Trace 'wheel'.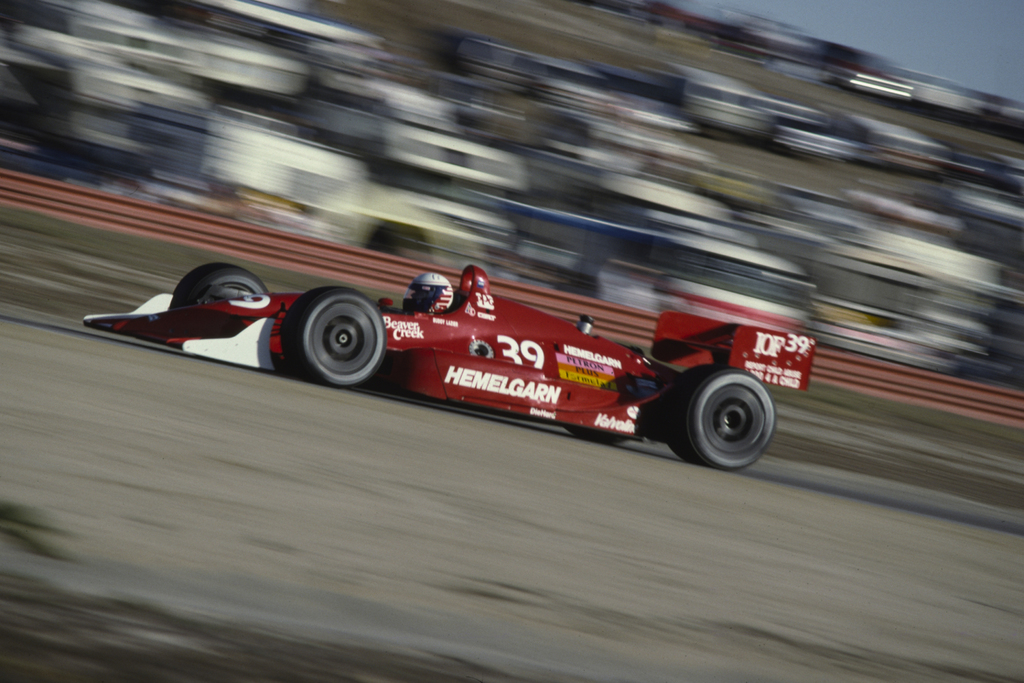
Traced to [x1=283, y1=288, x2=378, y2=386].
